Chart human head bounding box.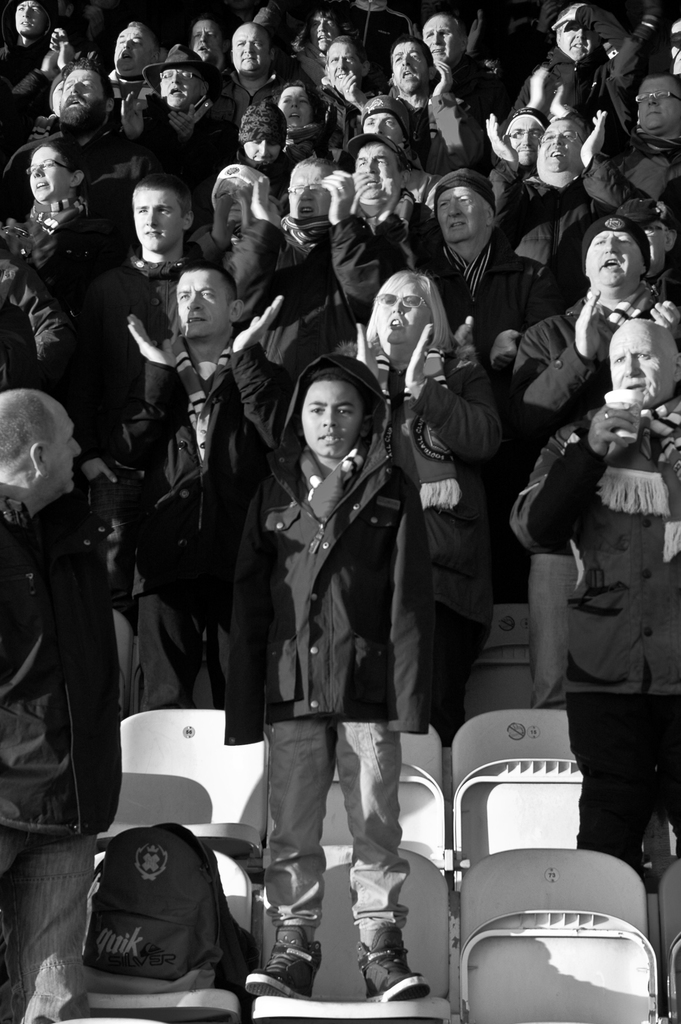
Charted: select_region(387, 33, 438, 94).
